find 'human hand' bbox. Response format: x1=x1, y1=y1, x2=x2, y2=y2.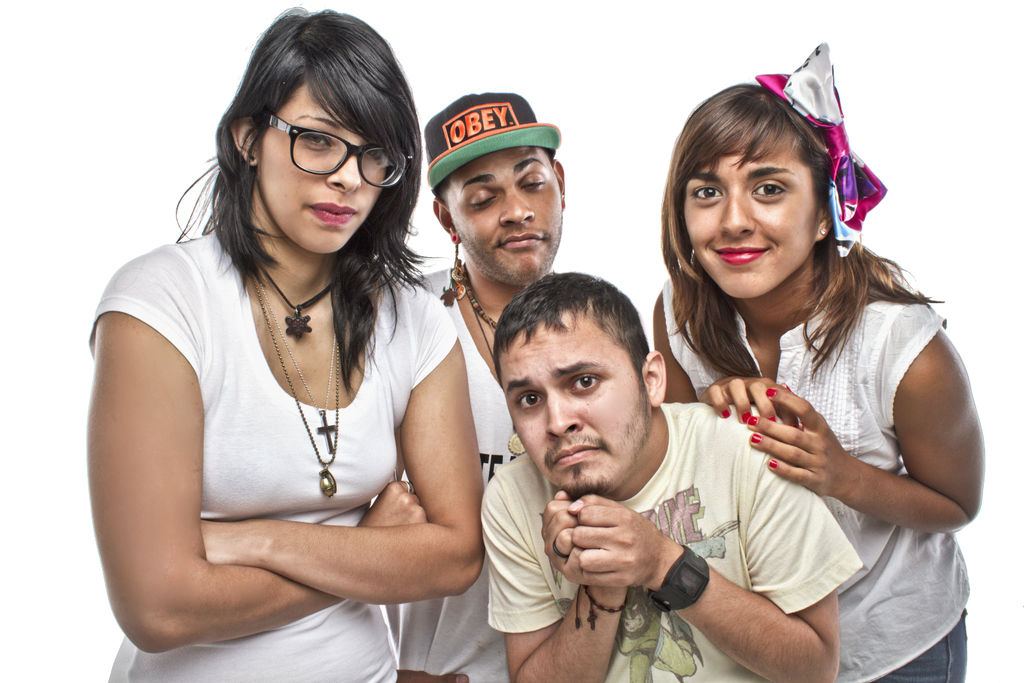
x1=564, y1=491, x2=668, y2=592.
